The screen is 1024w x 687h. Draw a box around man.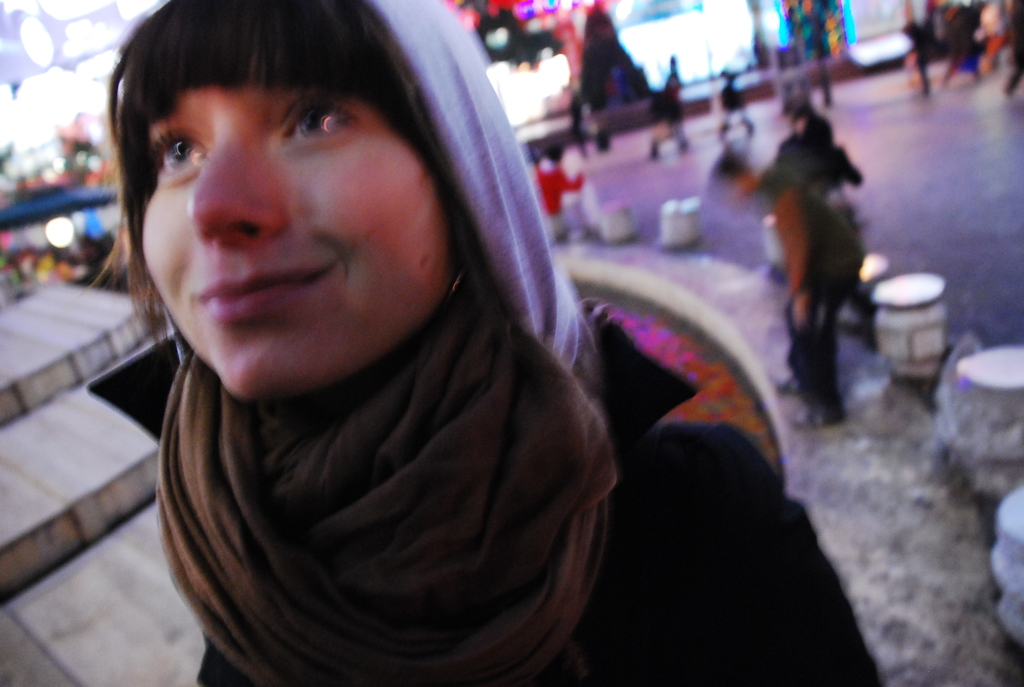
bbox=[705, 143, 879, 423].
